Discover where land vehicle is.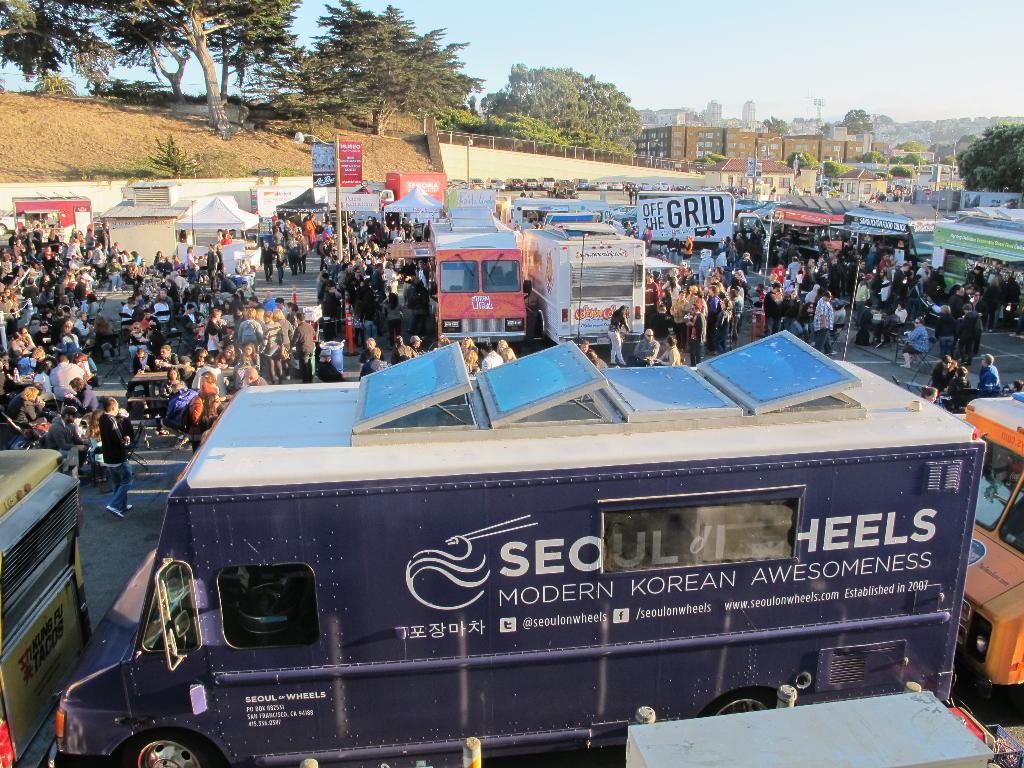
Discovered at left=389, top=221, right=531, bottom=344.
